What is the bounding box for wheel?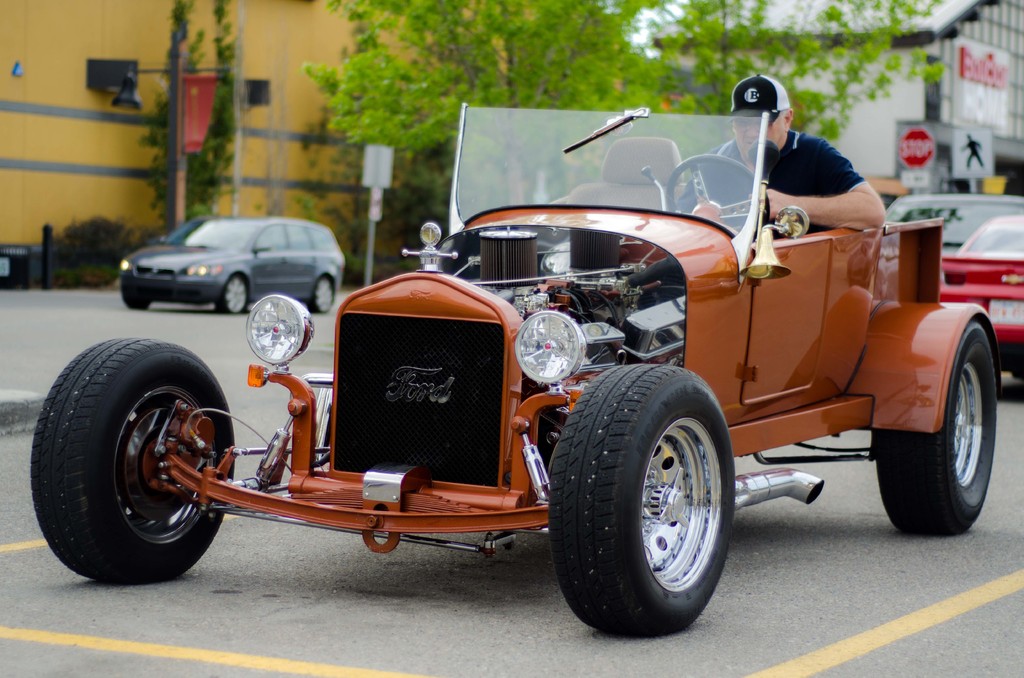
bbox(304, 275, 335, 312).
